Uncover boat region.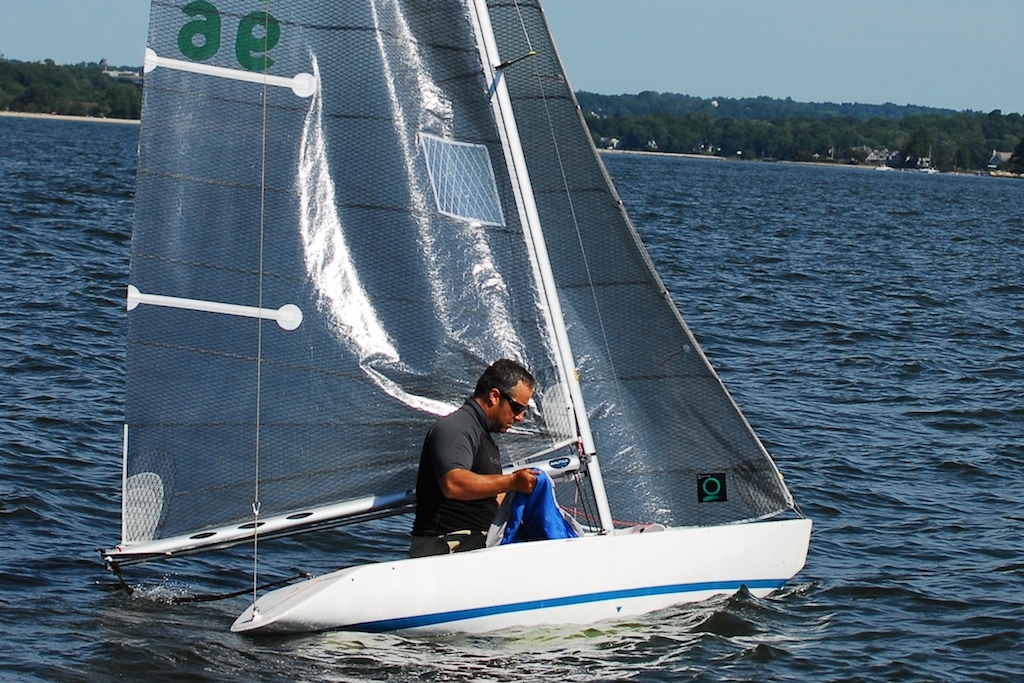
Uncovered: (x1=99, y1=21, x2=796, y2=666).
